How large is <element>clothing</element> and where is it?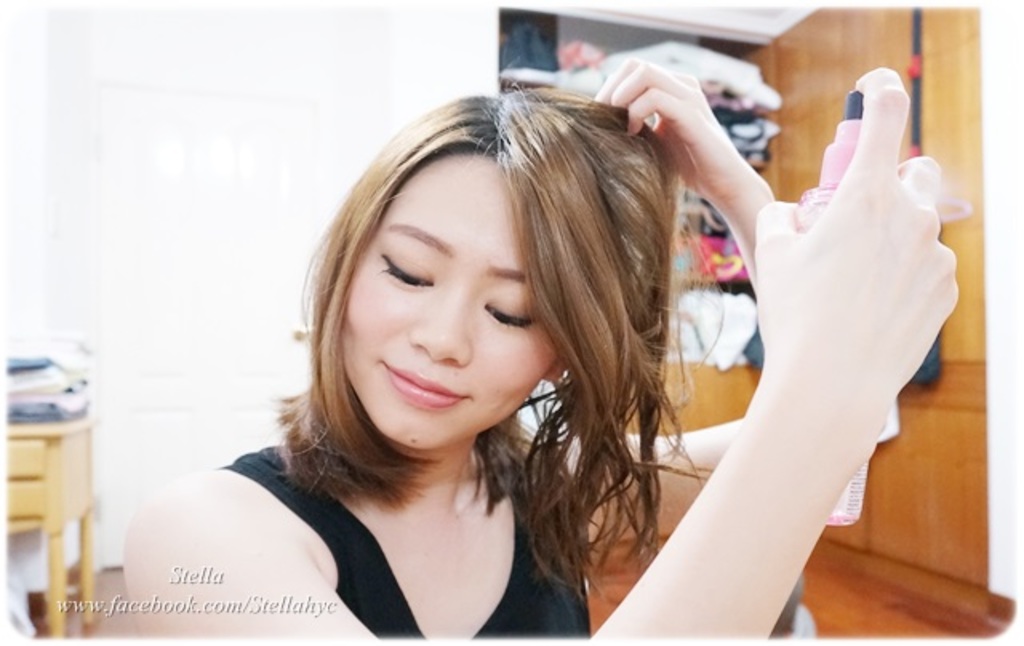
Bounding box: <box>214,429,618,644</box>.
